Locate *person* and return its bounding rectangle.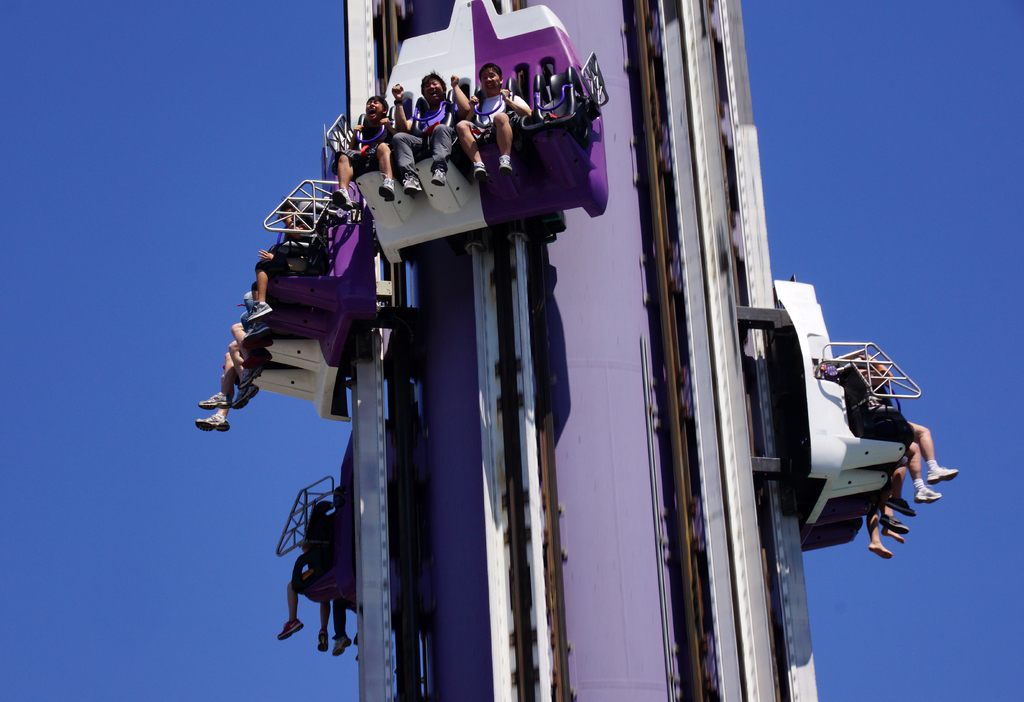
[392, 68, 476, 194].
